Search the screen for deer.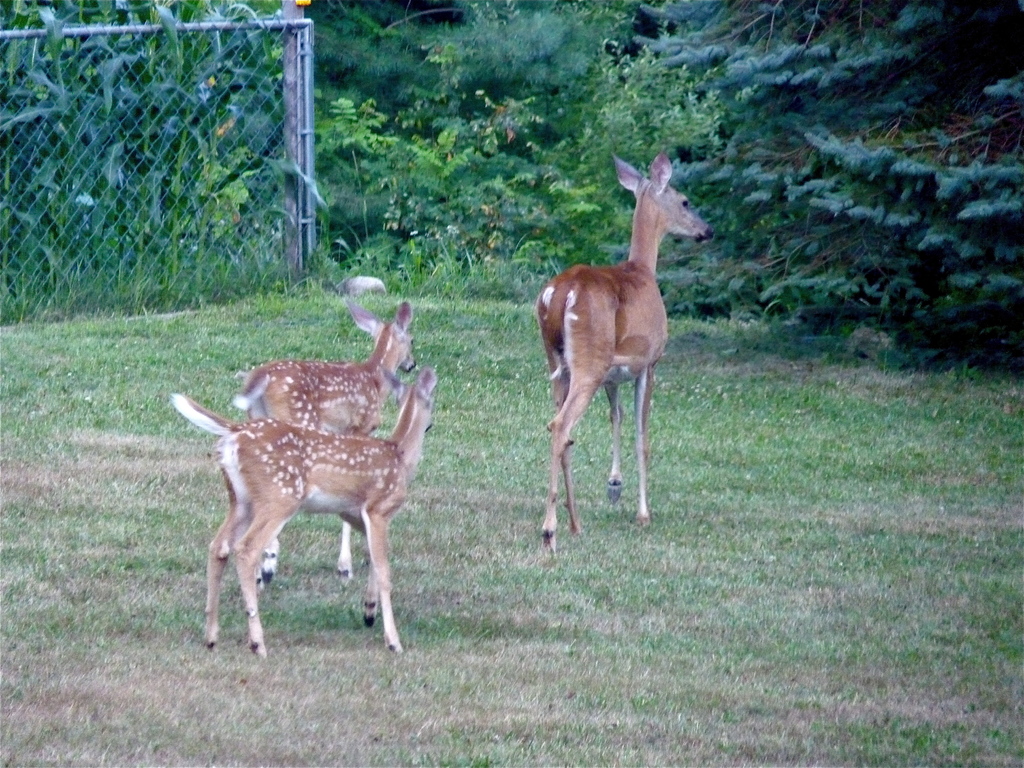
Found at [left=173, top=368, right=433, bottom=660].
